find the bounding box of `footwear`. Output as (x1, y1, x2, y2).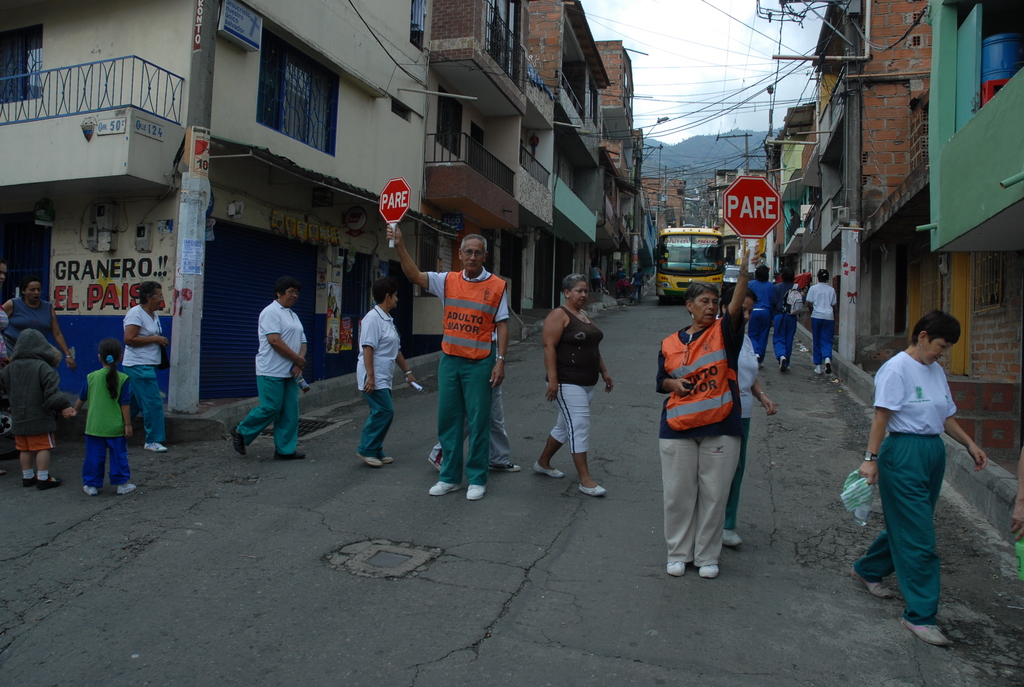
(725, 527, 744, 548).
